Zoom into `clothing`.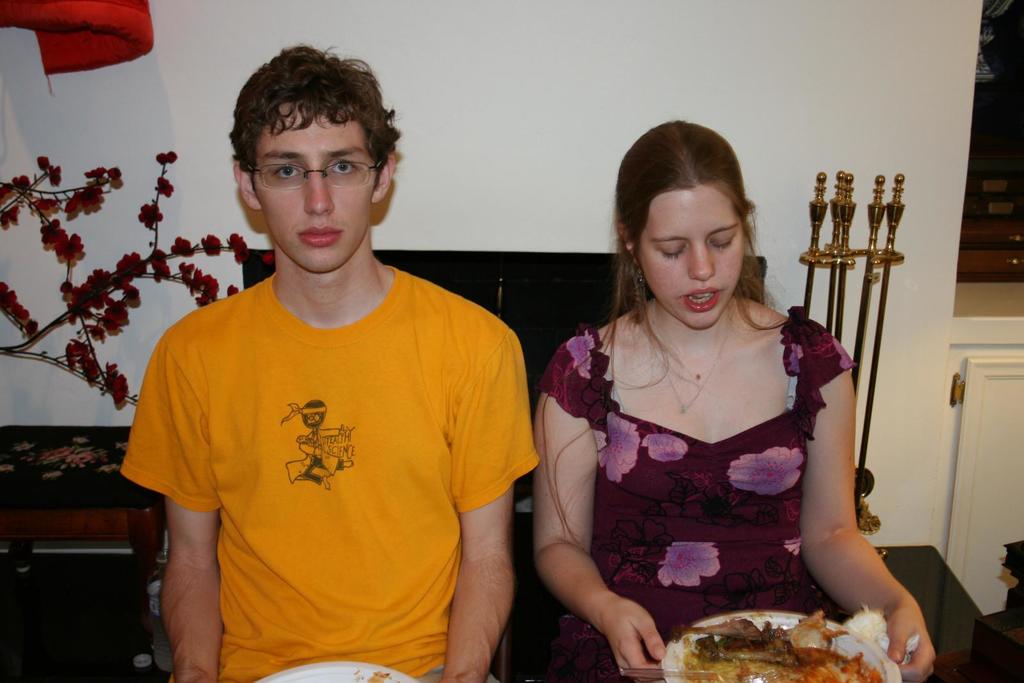
Zoom target: x1=536, y1=304, x2=858, y2=682.
